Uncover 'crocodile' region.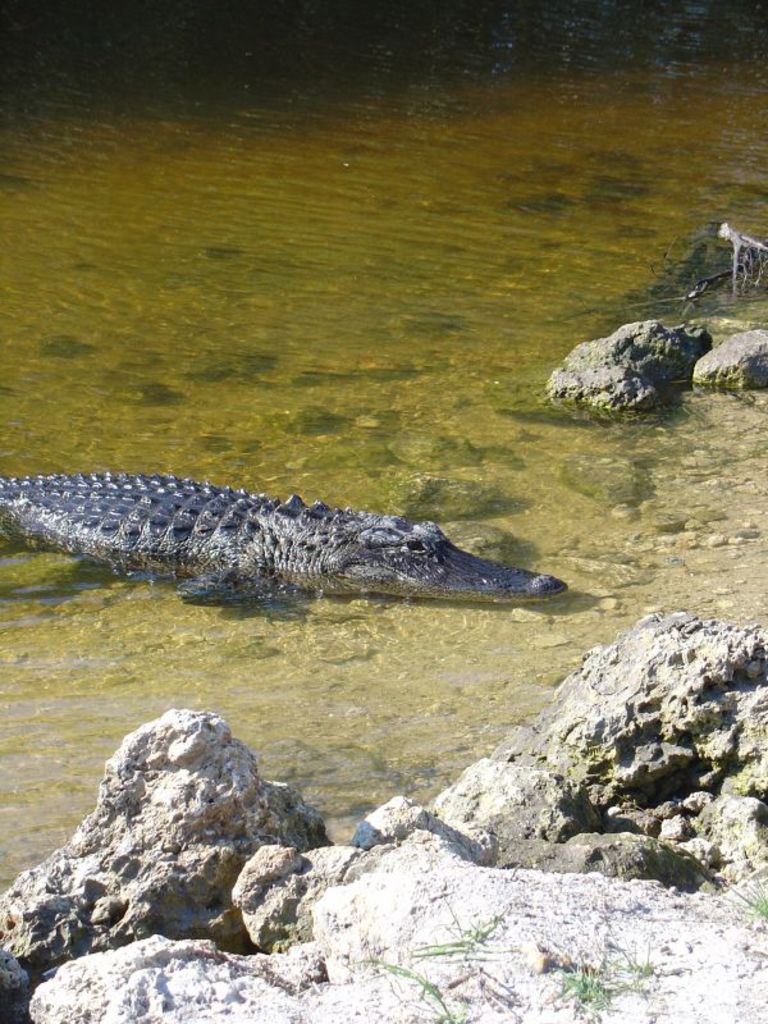
Uncovered: box(0, 472, 573, 605).
